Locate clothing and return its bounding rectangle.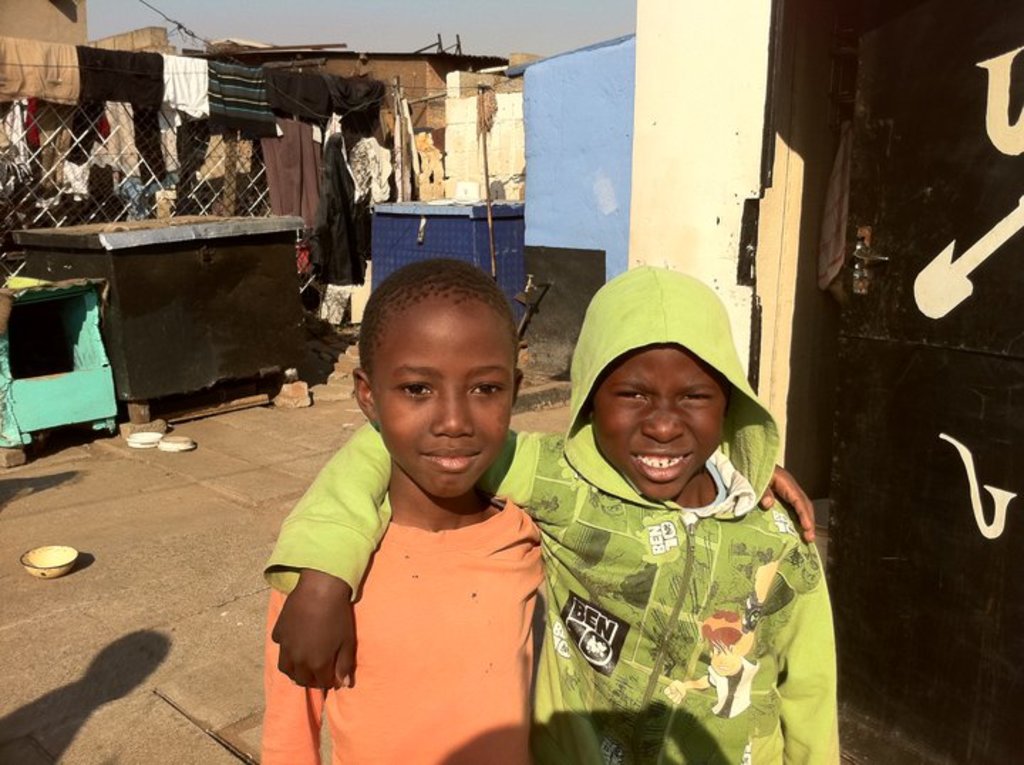
[165,50,206,118].
